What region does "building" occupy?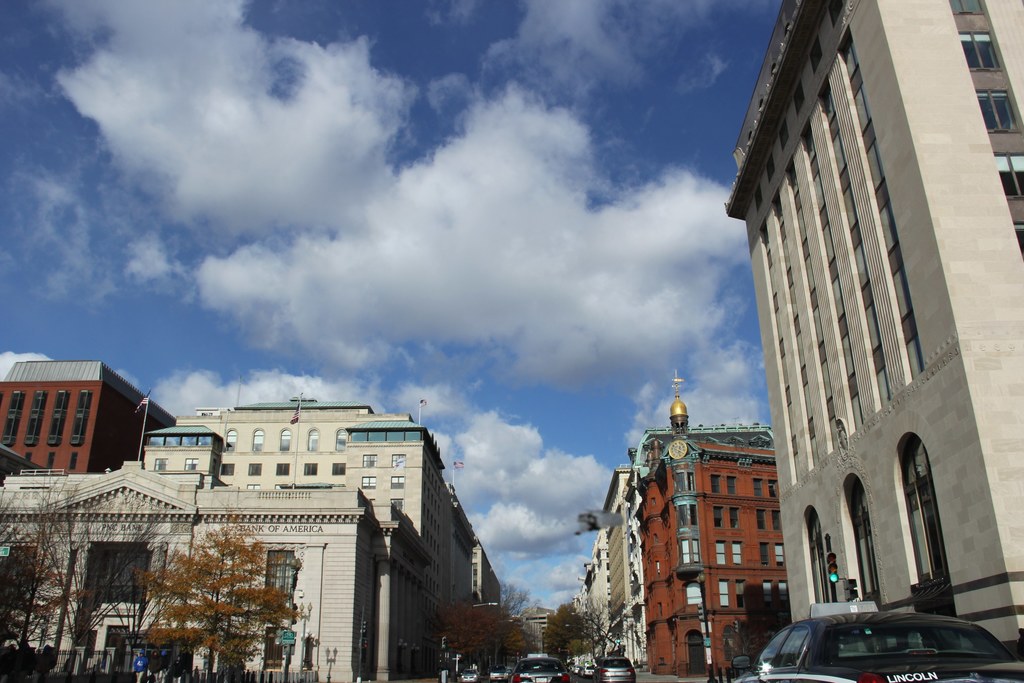
select_region(0, 361, 170, 472).
